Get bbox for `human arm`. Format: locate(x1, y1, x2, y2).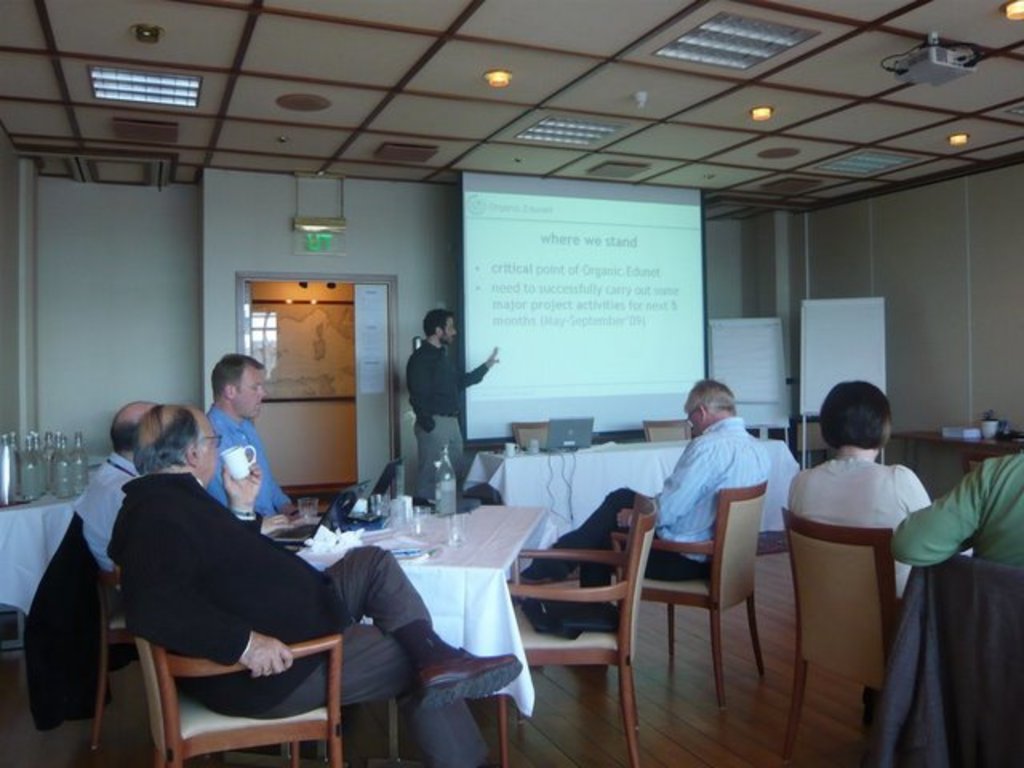
locate(898, 466, 928, 510).
